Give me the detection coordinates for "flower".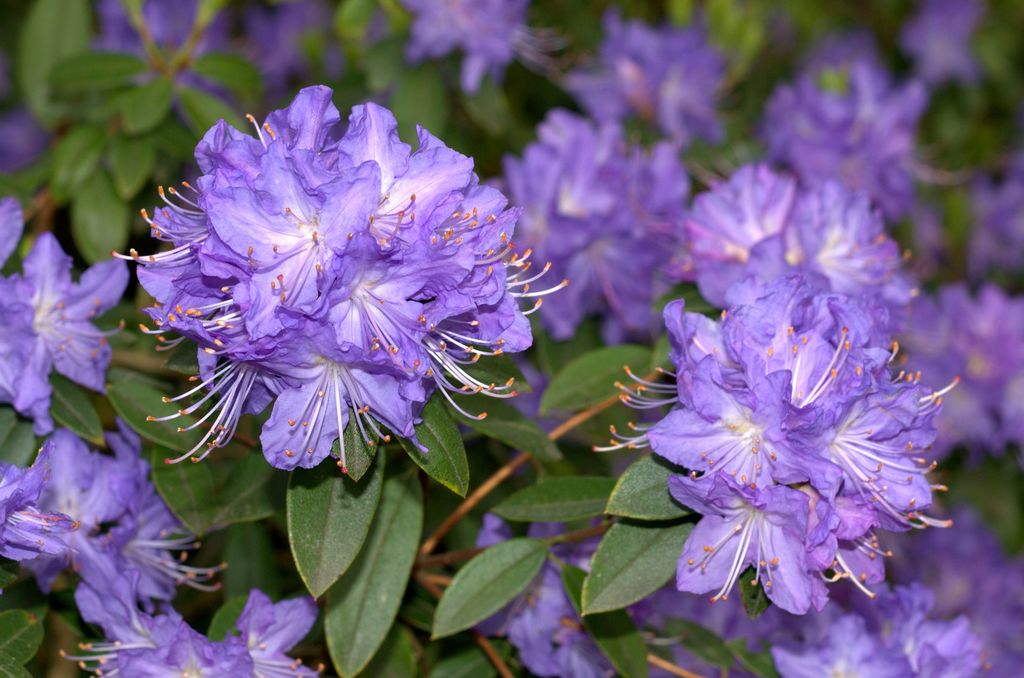
BBox(899, 0, 986, 80).
